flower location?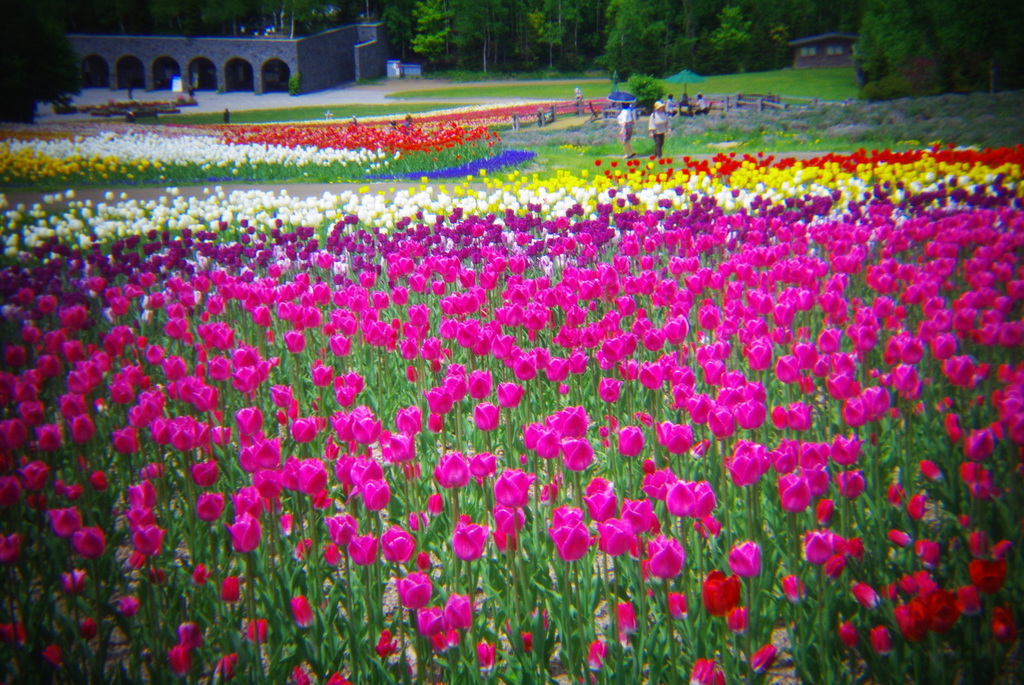
(177, 620, 203, 650)
